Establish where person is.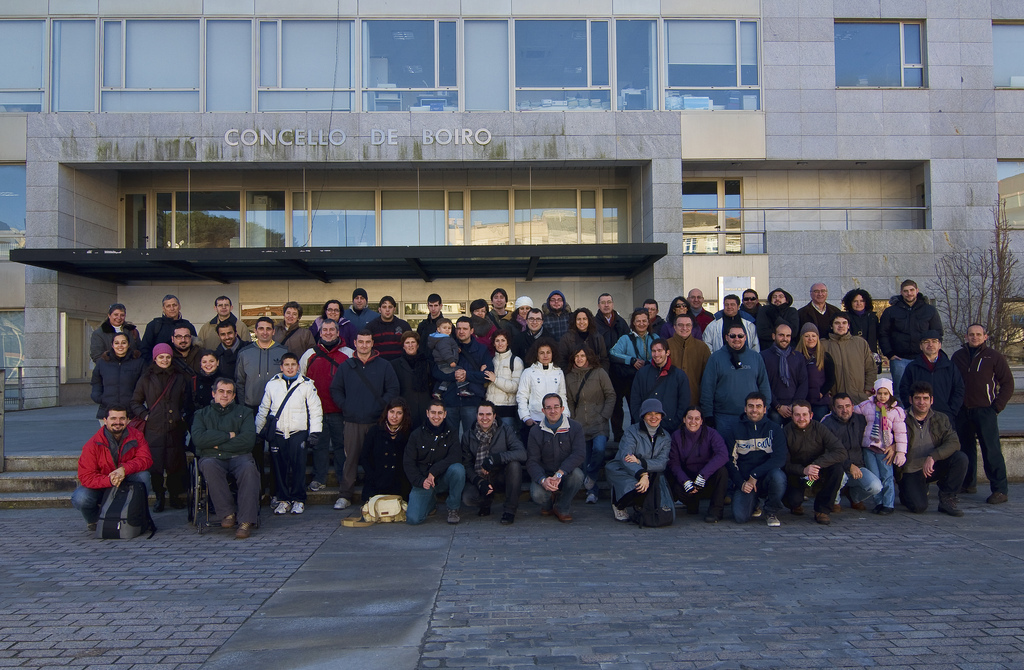
Established at select_region(641, 295, 676, 339).
